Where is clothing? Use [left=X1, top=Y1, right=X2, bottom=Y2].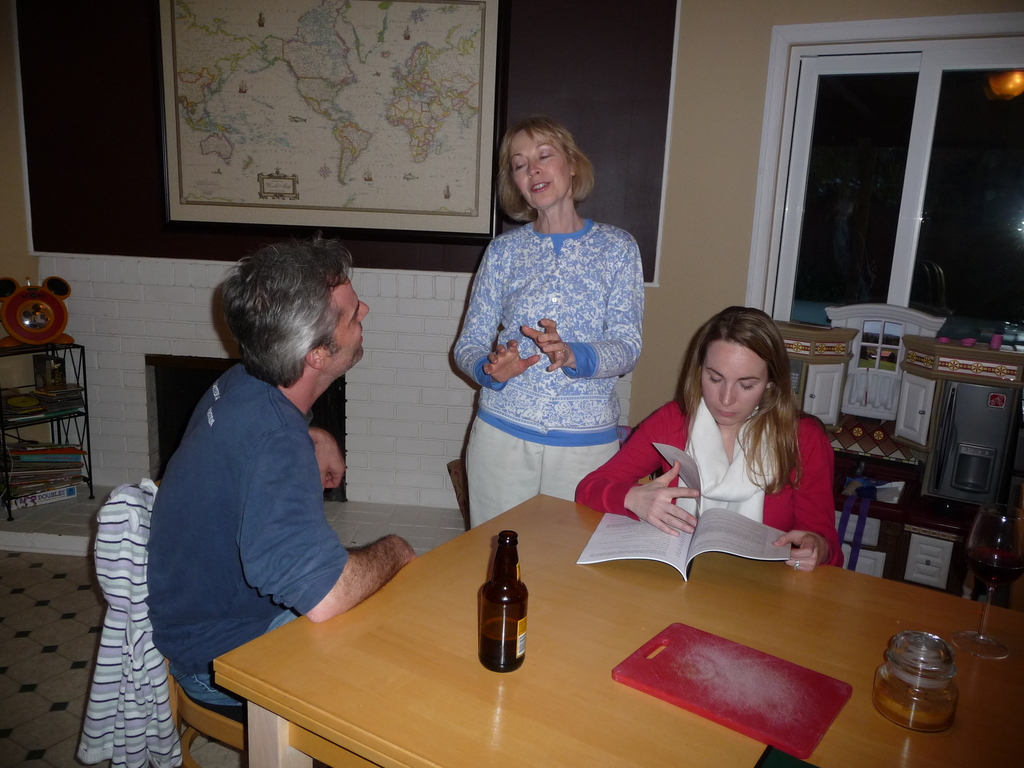
[left=572, top=416, right=843, bottom=569].
